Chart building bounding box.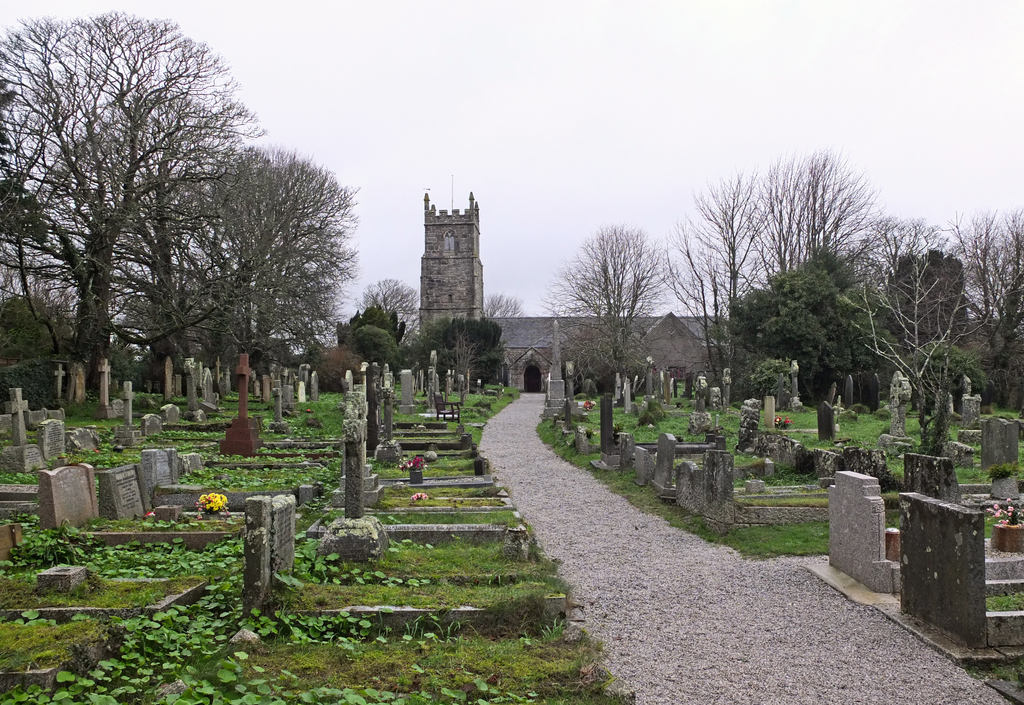
Charted: rect(489, 312, 733, 394).
